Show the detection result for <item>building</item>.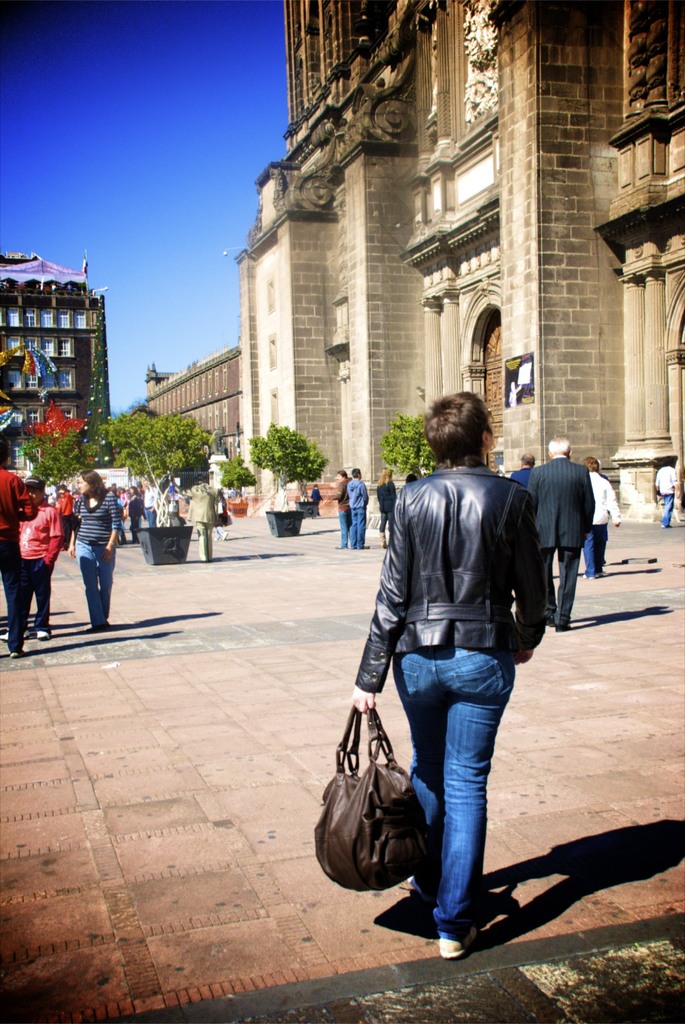
bbox(142, 344, 240, 485).
